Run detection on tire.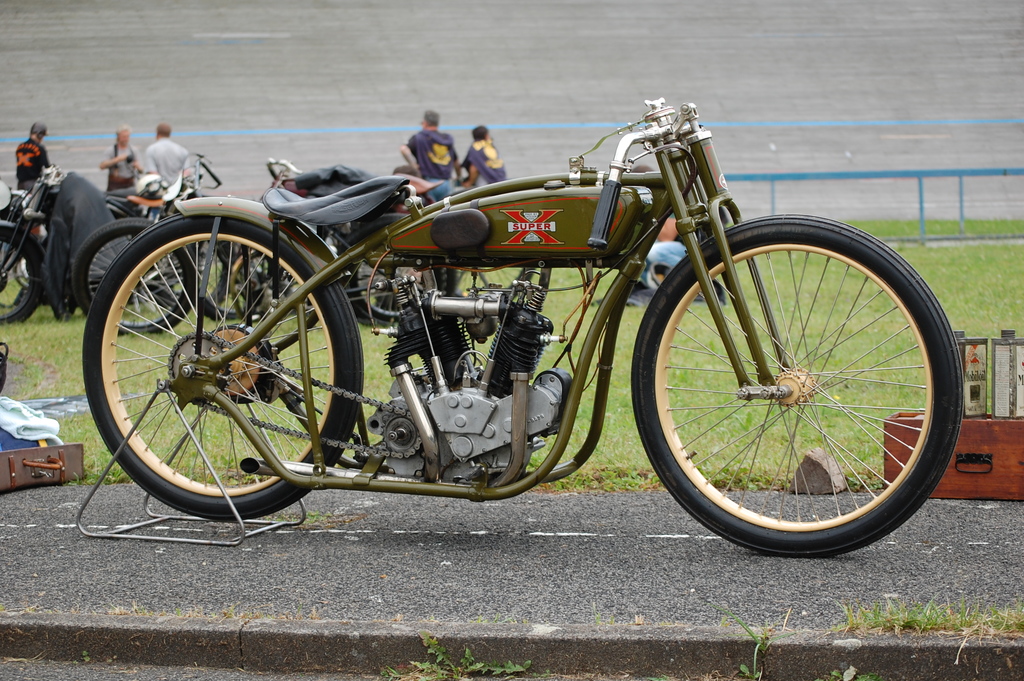
Result: 0/230/44/327.
